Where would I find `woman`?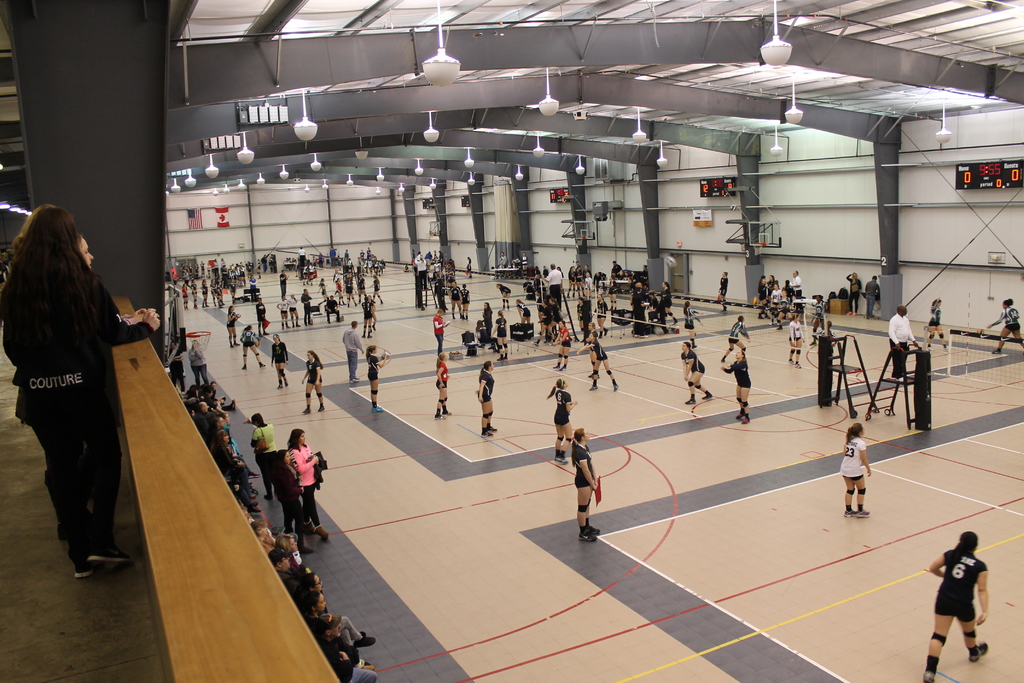
At BBox(286, 295, 303, 329).
